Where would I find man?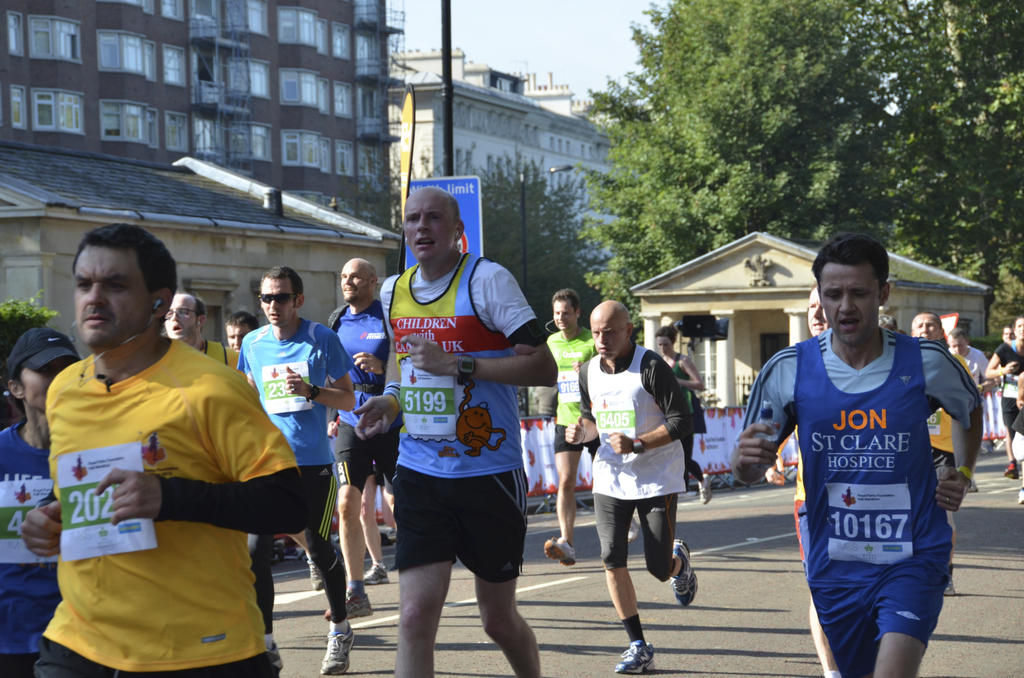
At bbox=[225, 310, 257, 354].
